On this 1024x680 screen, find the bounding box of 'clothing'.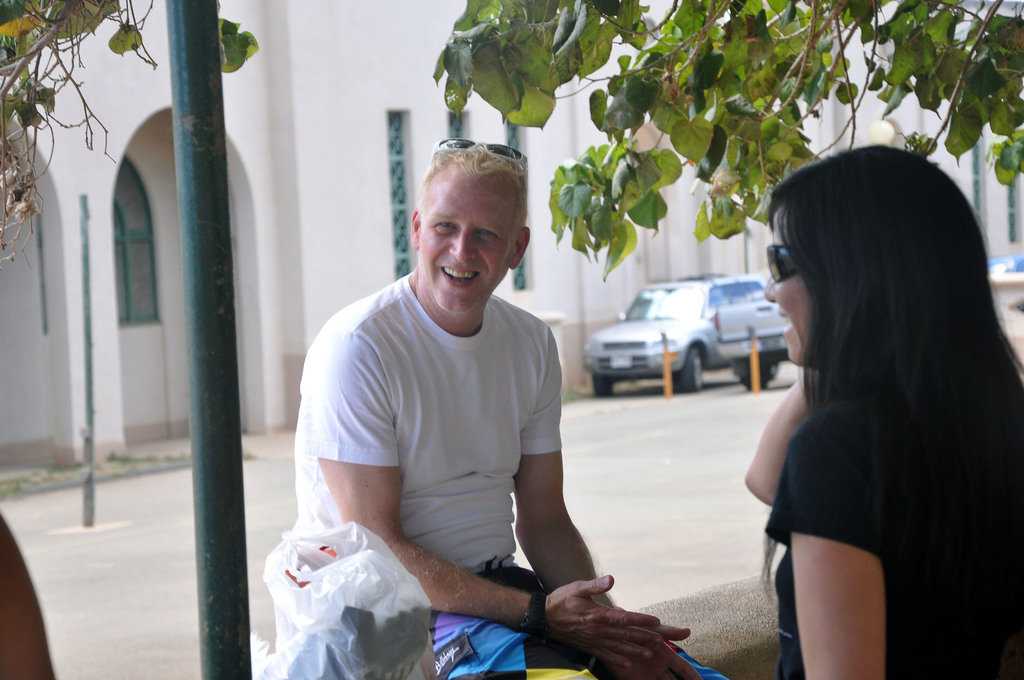
Bounding box: [295, 266, 730, 679].
